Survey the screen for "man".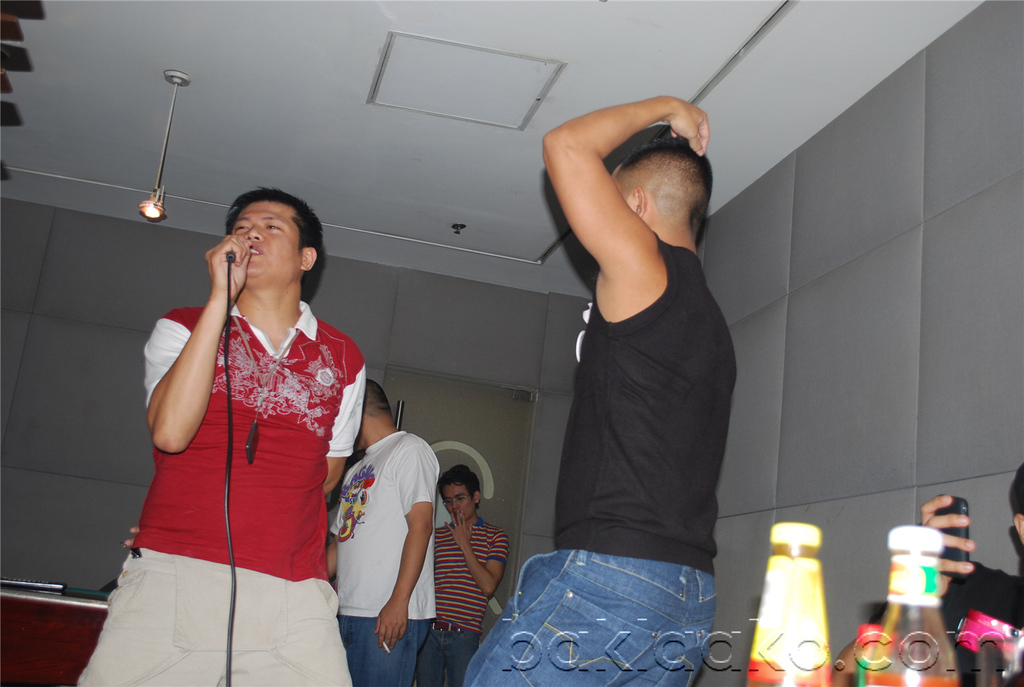
Survey found: bbox=[60, 186, 382, 686].
